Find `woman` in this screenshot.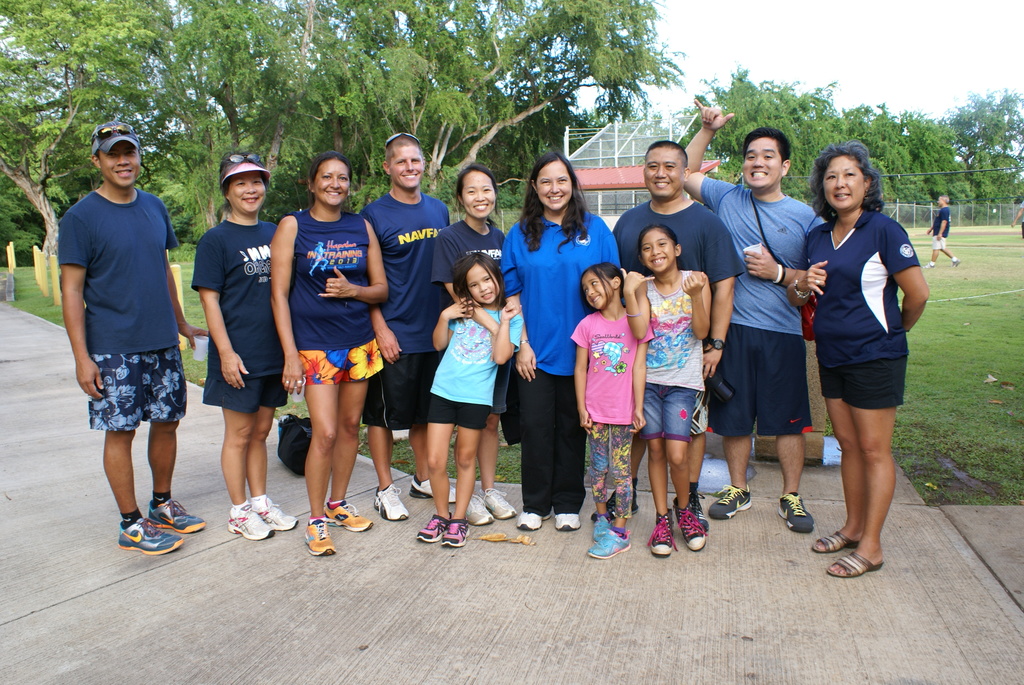
The bounding box for `woman` is x1=270 y1=147 x2=388 y2=559.
